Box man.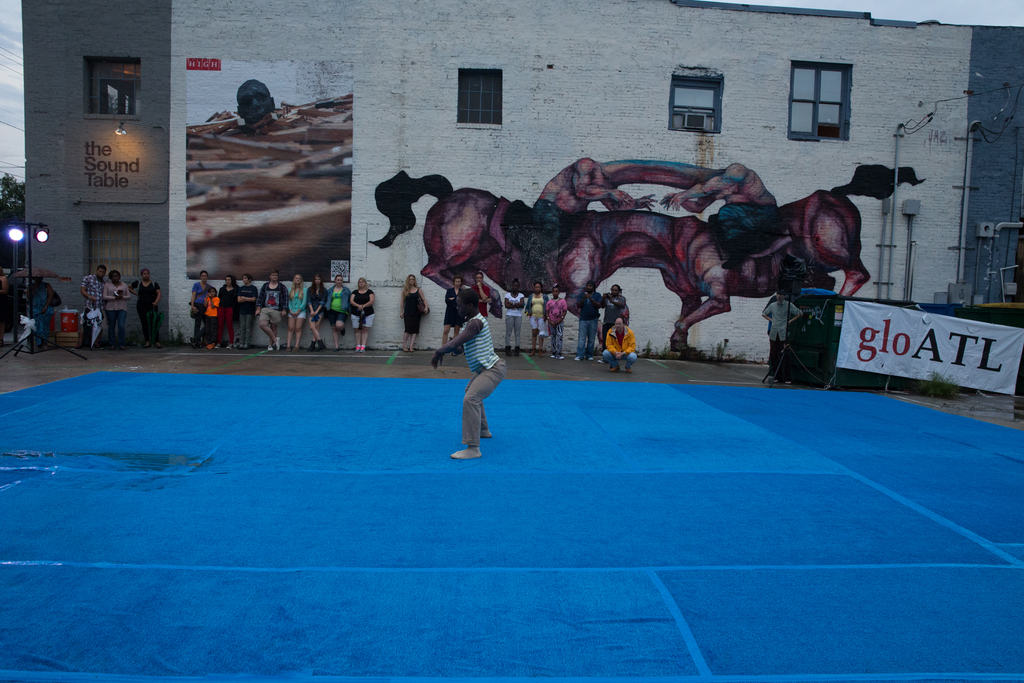
box(577, 279, 602, 361).
